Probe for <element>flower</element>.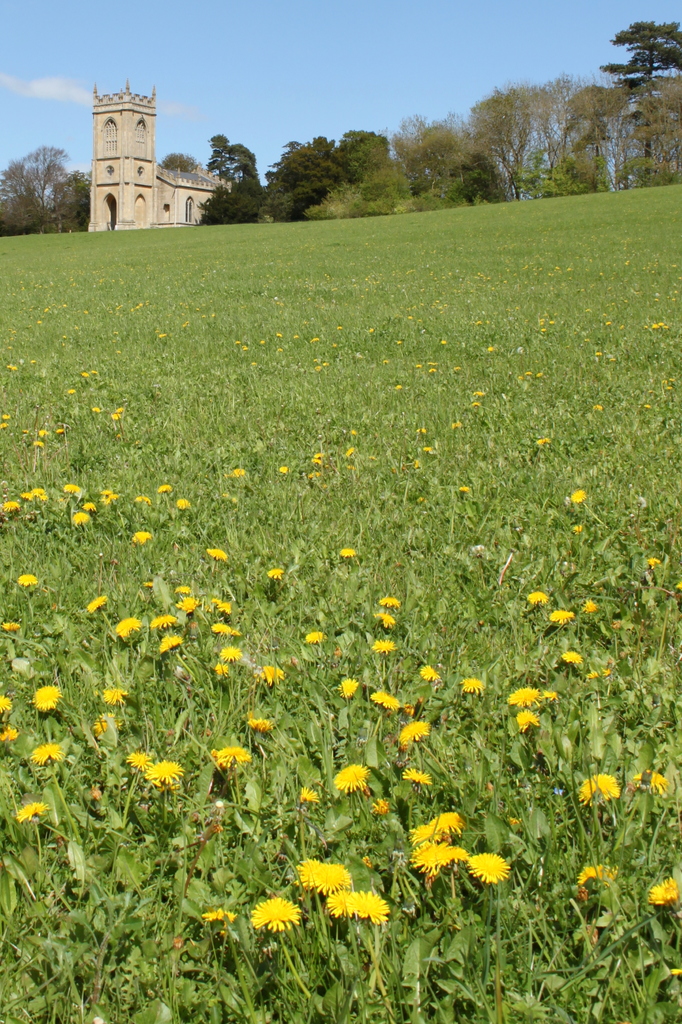
Probe result: bbox=(291, 785, 320, 808).
